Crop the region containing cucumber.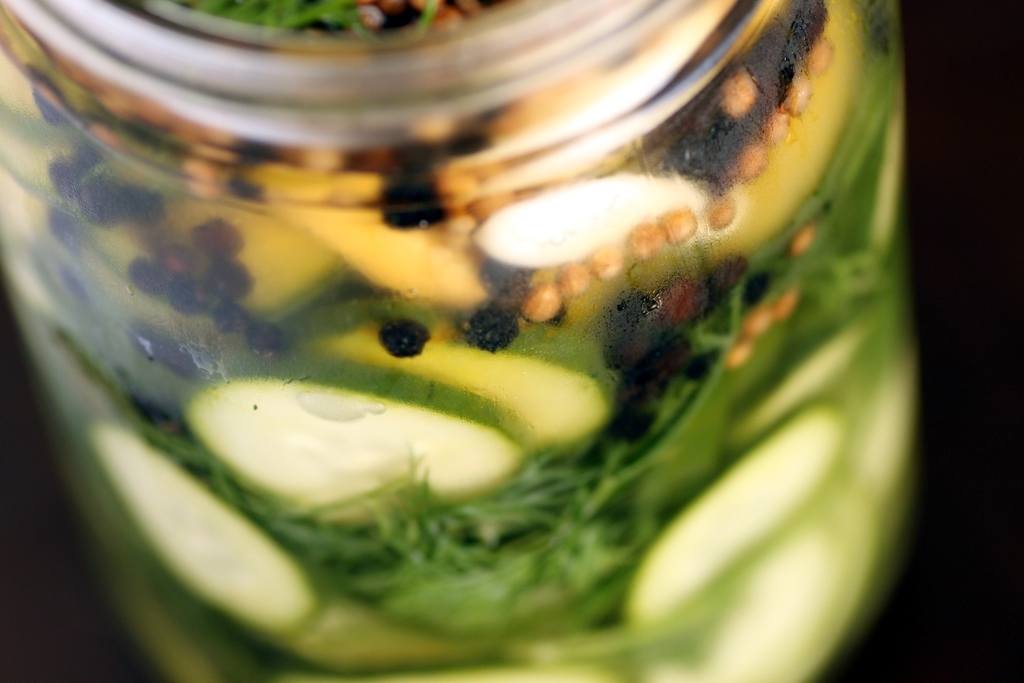
Crop region: {"x1": 175, "y1": 347, "x2": 534, "y2": 531}.
